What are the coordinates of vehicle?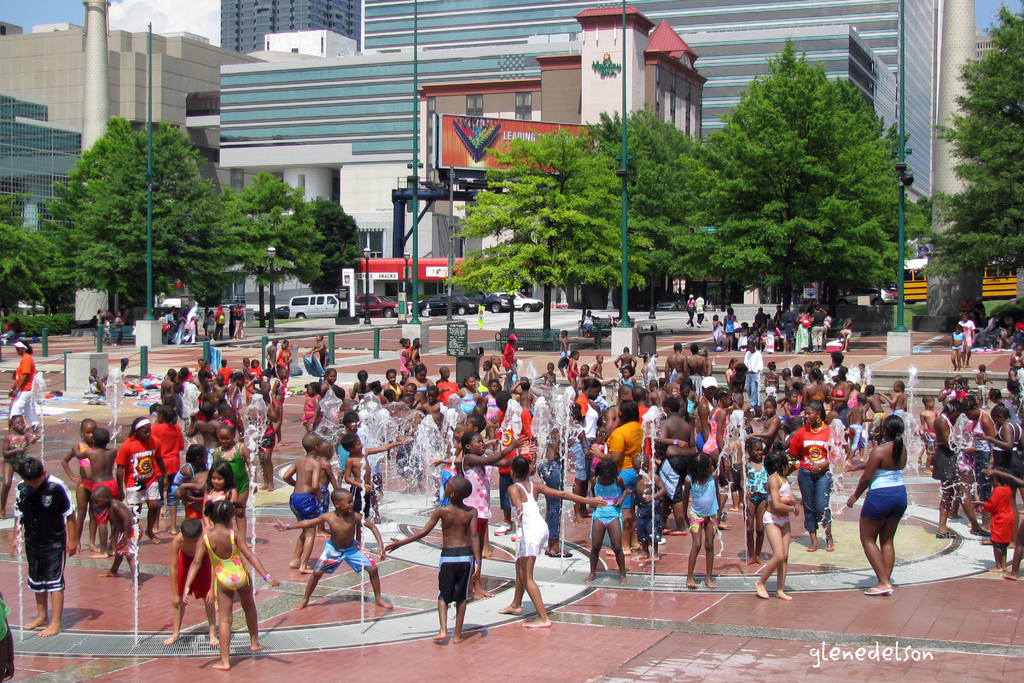
461 290 511 312.
